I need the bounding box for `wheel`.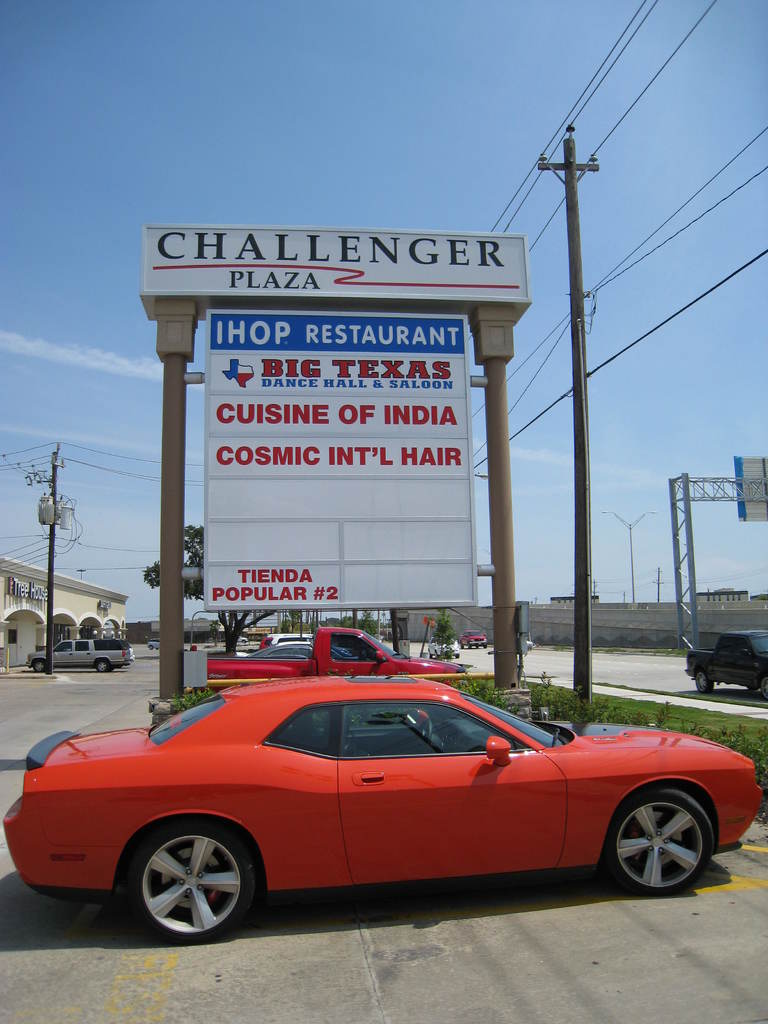
Here it is: 118 834 255 925.
